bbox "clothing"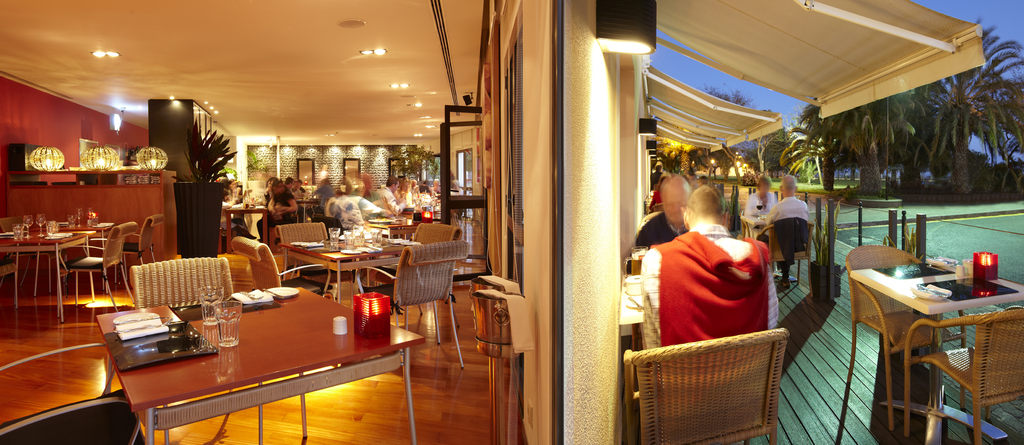
644/207/780/344
